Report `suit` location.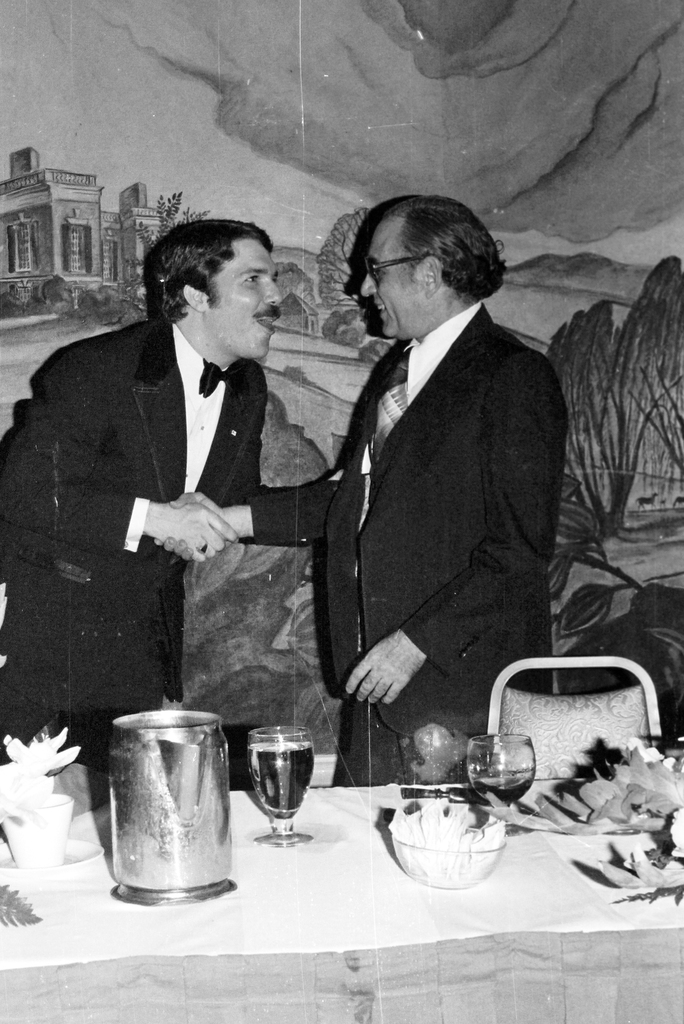
Report: box=[306, 198, 576, 787].
